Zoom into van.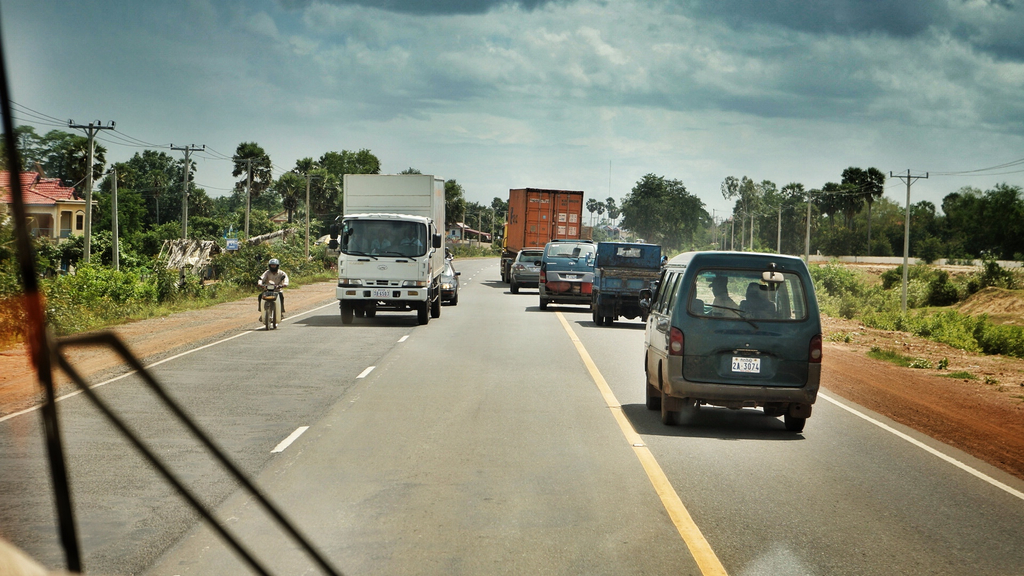
Zoom target: (592, 239, 667, 326).
